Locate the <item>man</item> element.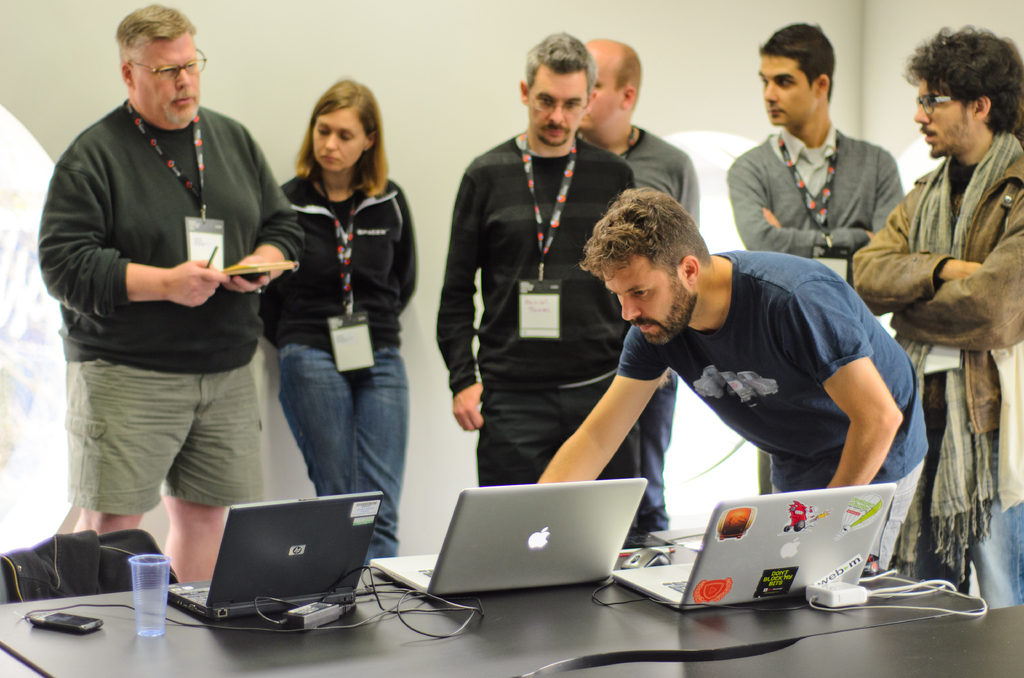
Element bbox: rect(433, 28, 660, 552).
